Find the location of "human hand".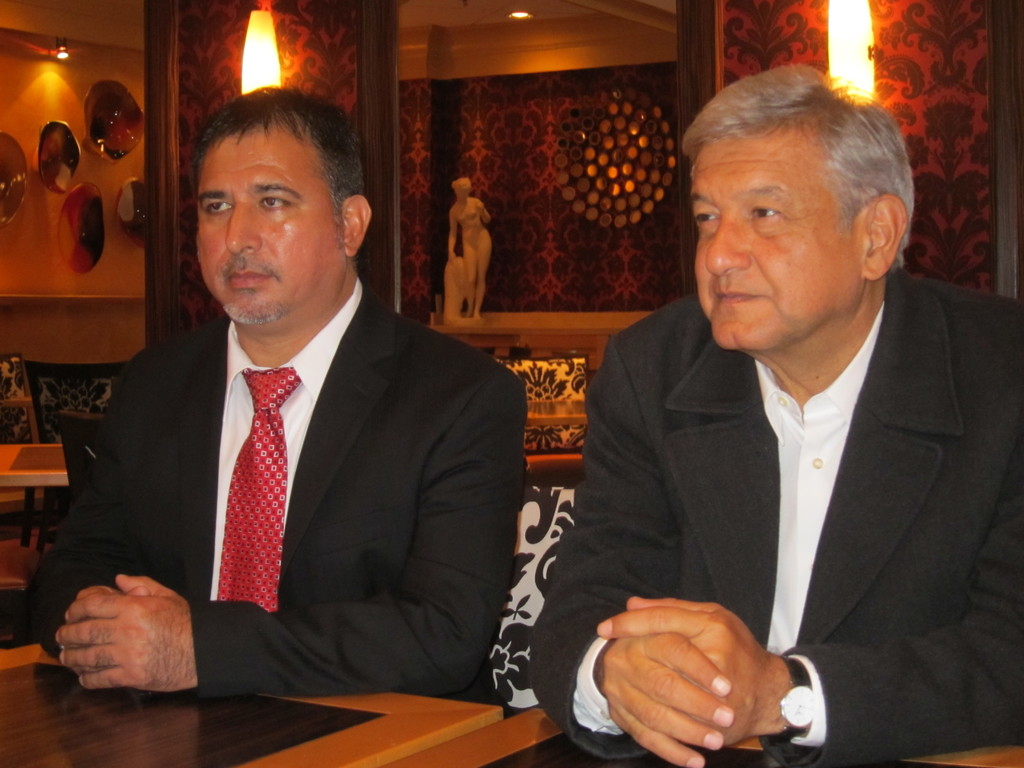
Location: rect(55, 584, 161, 679).
